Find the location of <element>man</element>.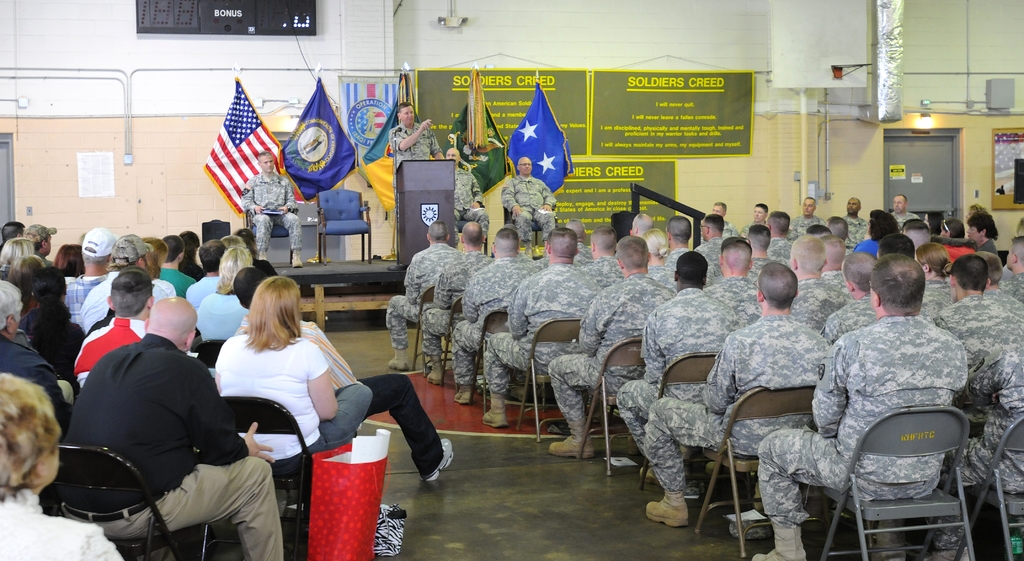
Location: bbox=(0, 220, 29, 256).
